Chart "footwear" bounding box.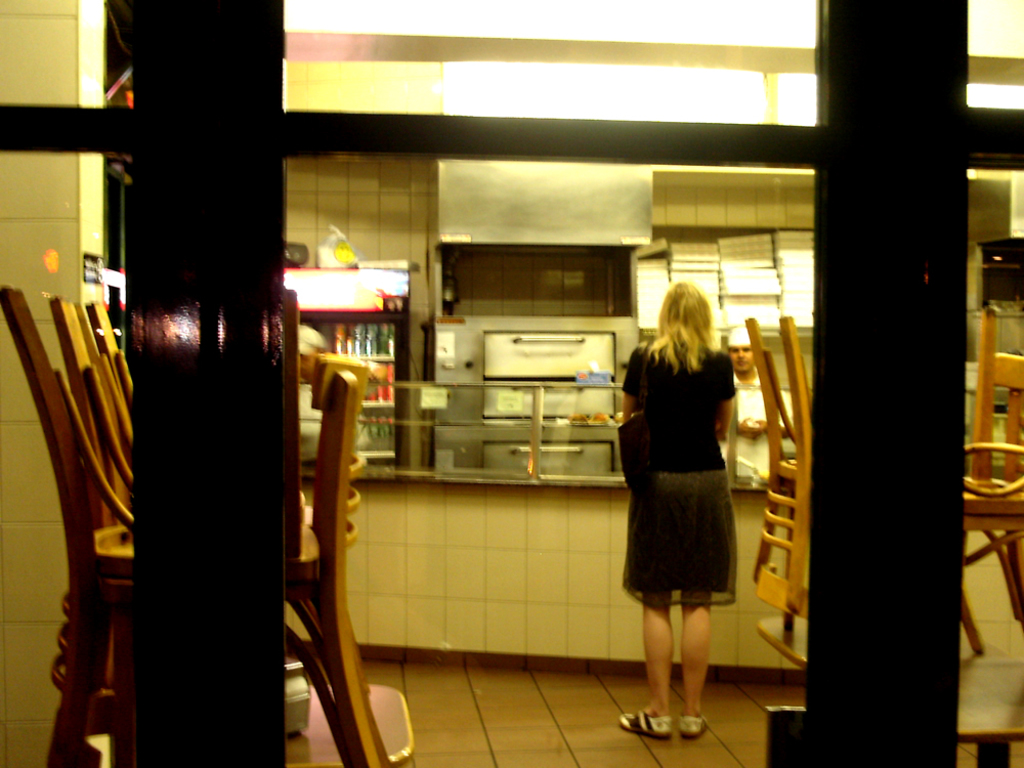
Charted: Rect(678, 715, 711, 737).
